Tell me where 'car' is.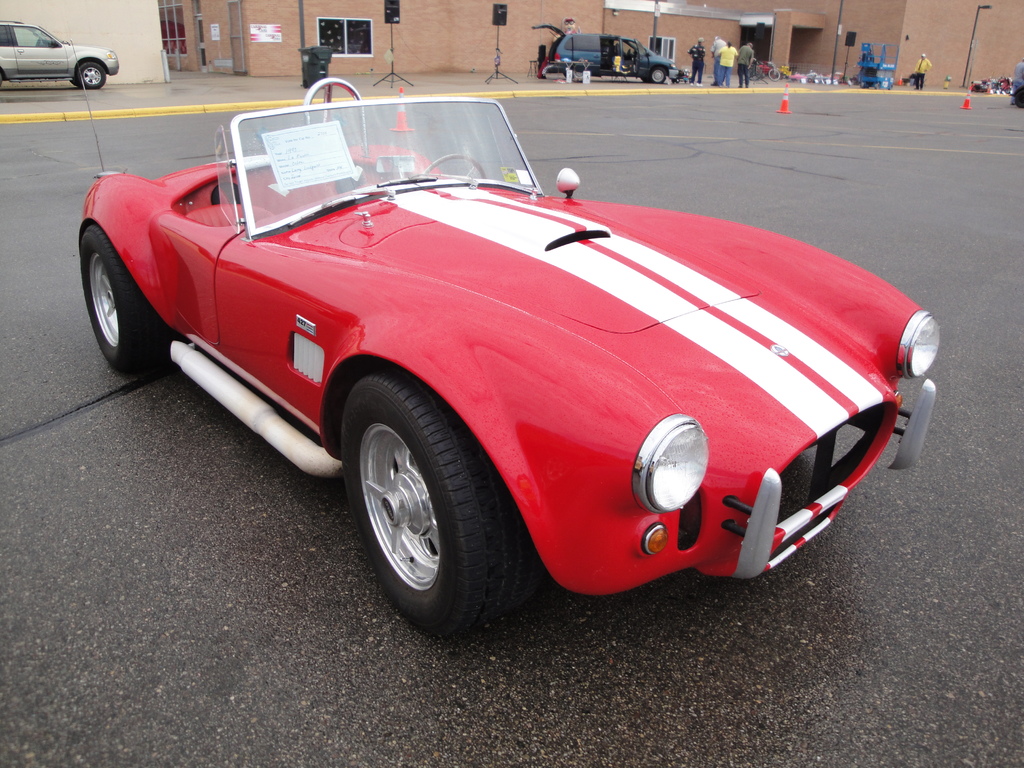
'car' is at bbox(0, 18, 120, 92).
